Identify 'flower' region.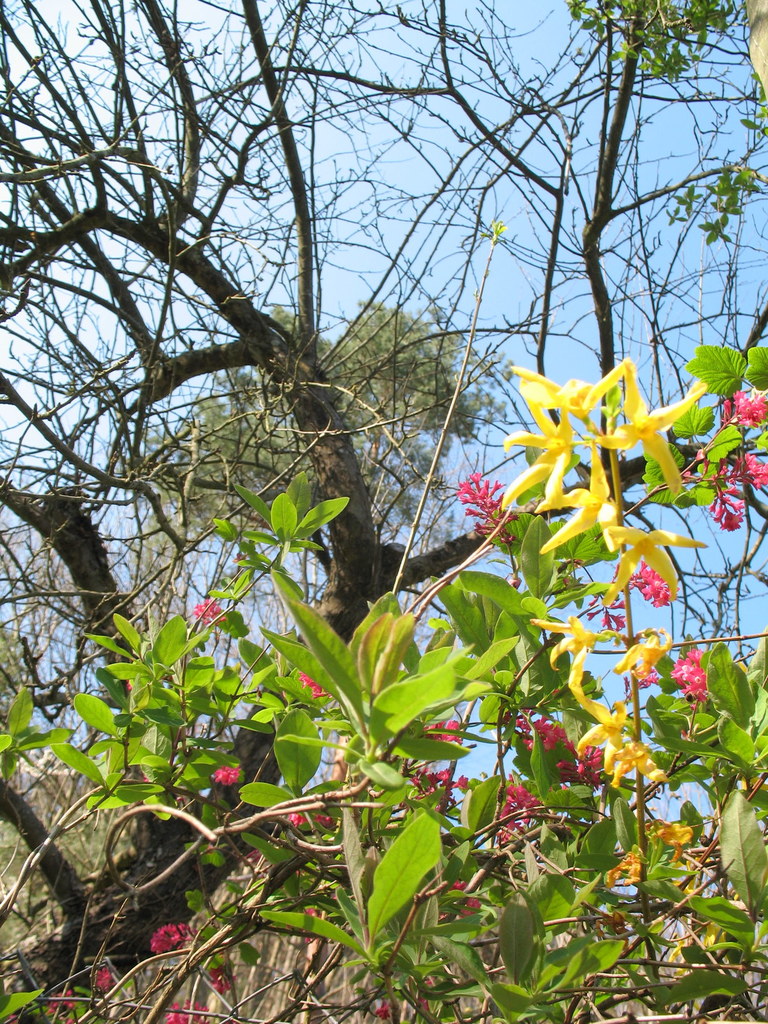
Region: BBox(498, 392, 589, 504).
